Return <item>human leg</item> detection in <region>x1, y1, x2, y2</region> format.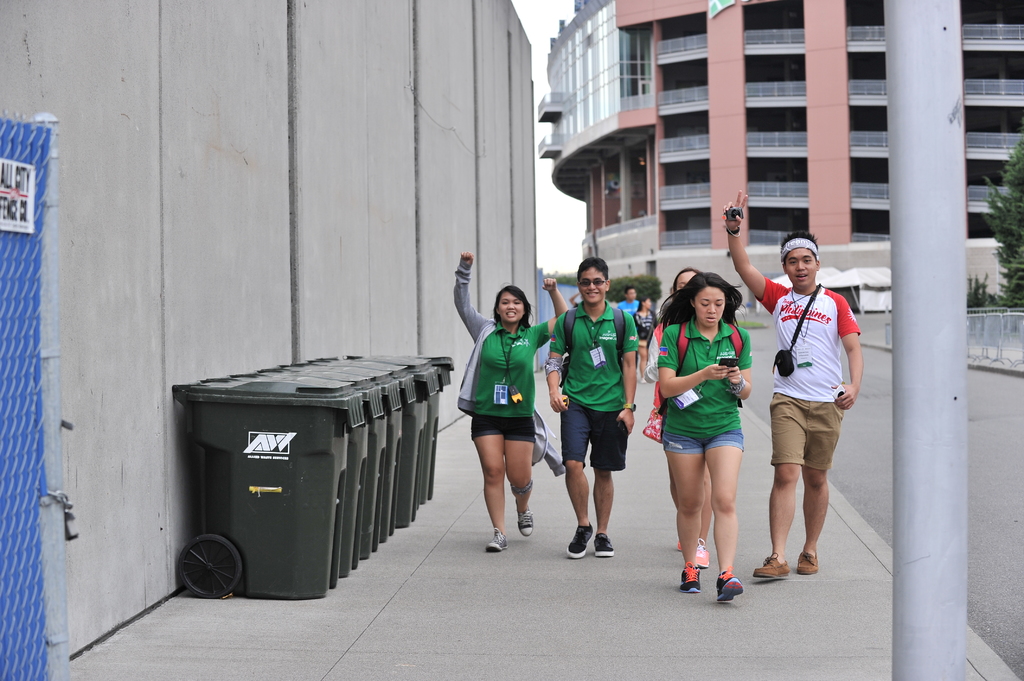
<region>588, 409, 632, 550</region>.
